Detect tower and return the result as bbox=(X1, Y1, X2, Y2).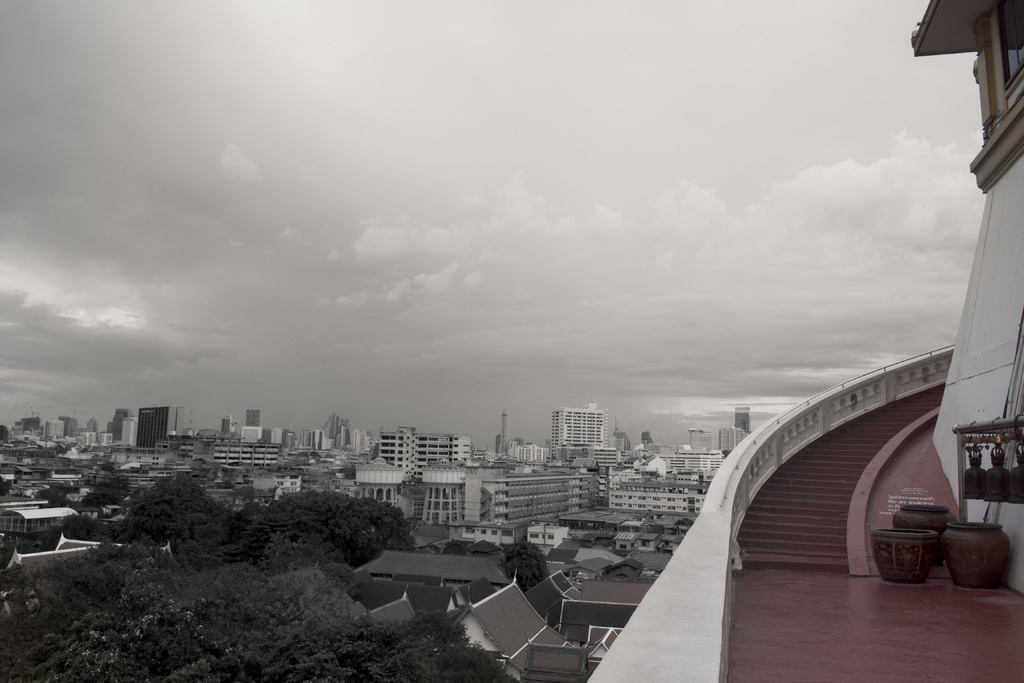
bbox=(552, 409, 602, 459).
